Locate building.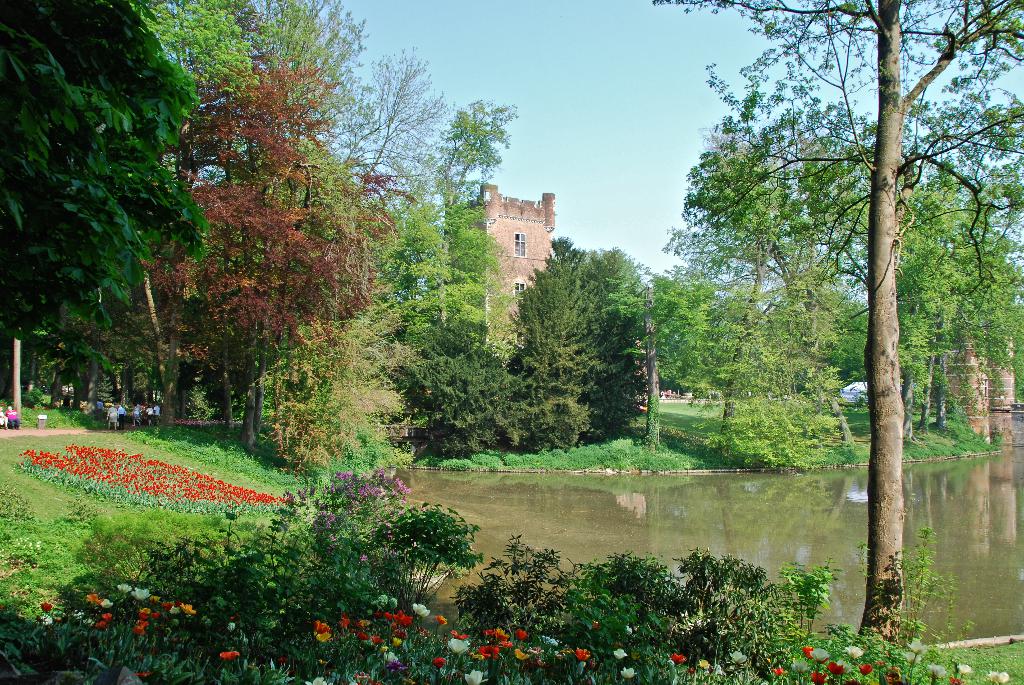
Bounding box: l=450, t=185, r=565, b=348.
